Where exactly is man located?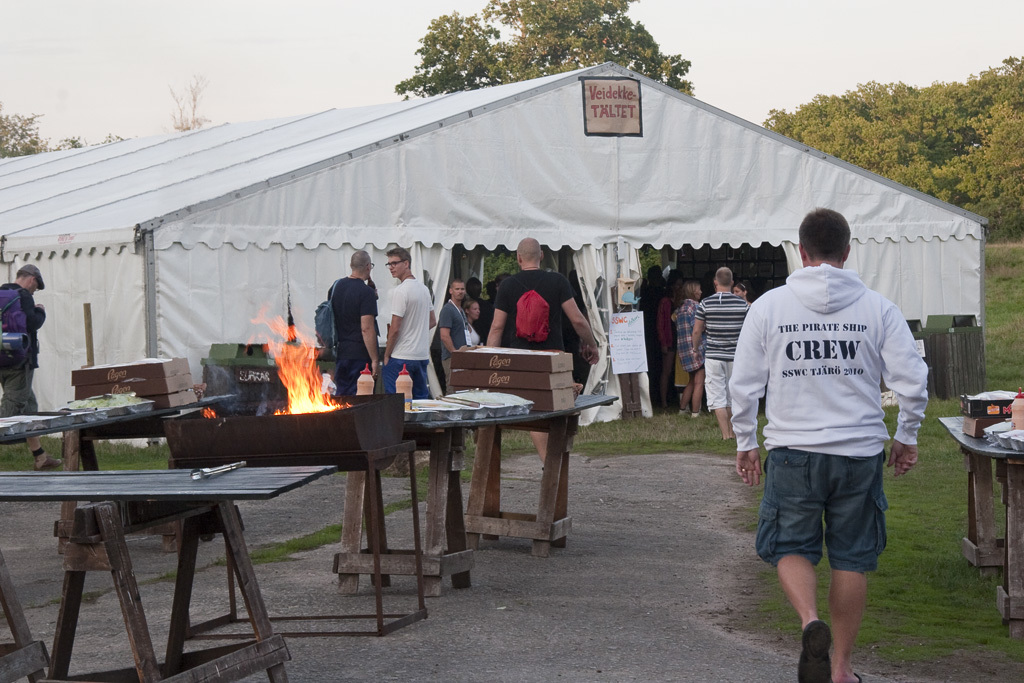
Its bounding box is l=0, t=263, r=63, b=475.
